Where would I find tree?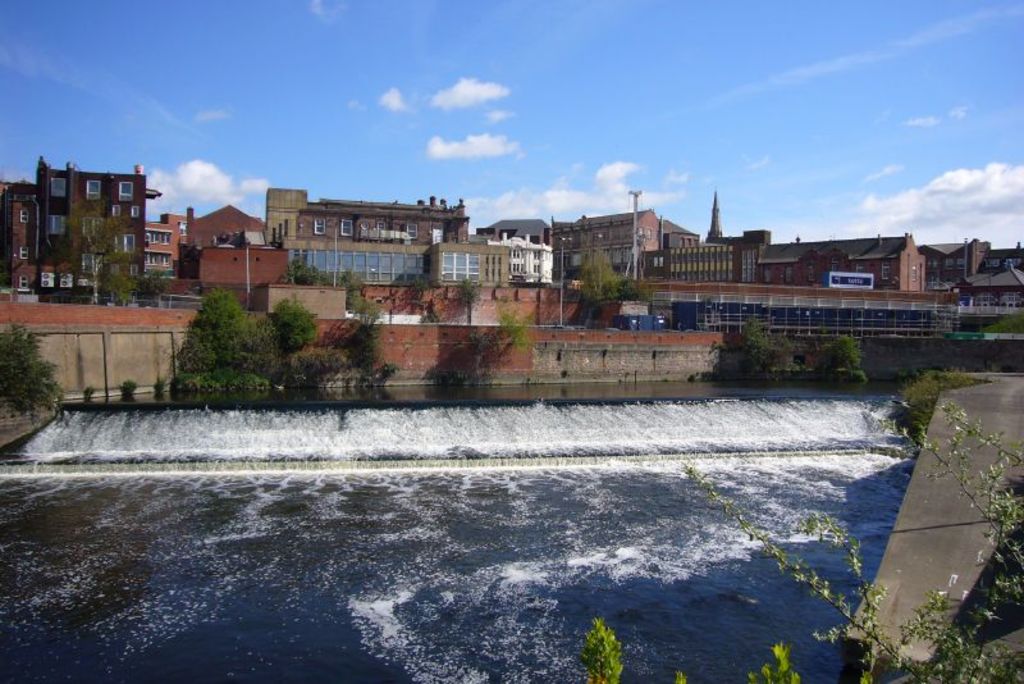
At crop(739, 311, 777, 377).
